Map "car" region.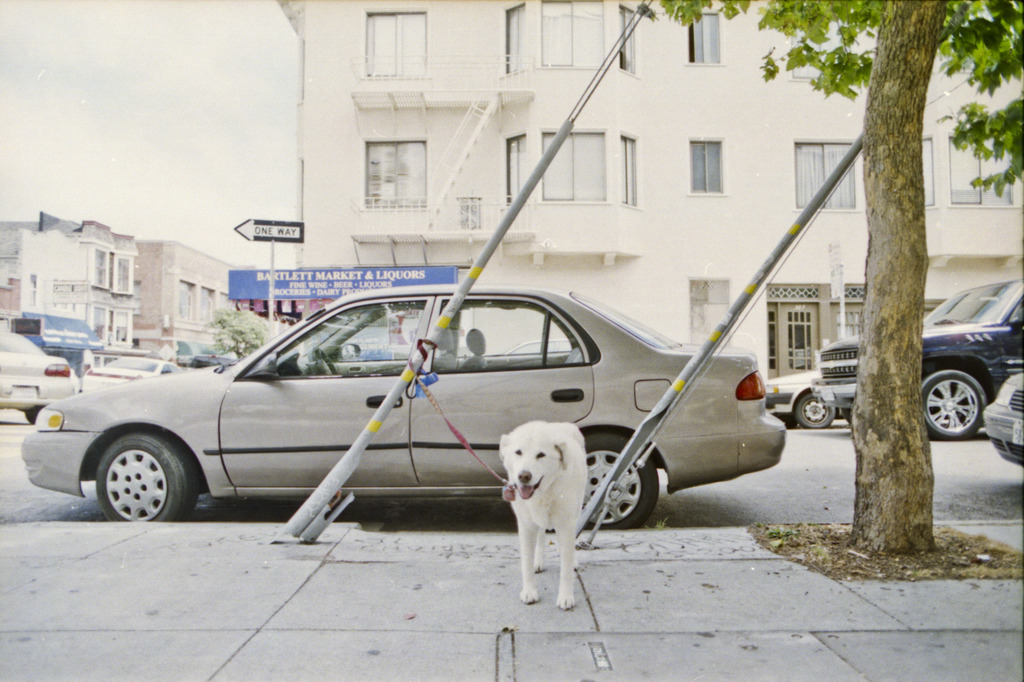
Mapped to {"x1": 761, "y1": 368, "x2": 850, "y2": 425}.
